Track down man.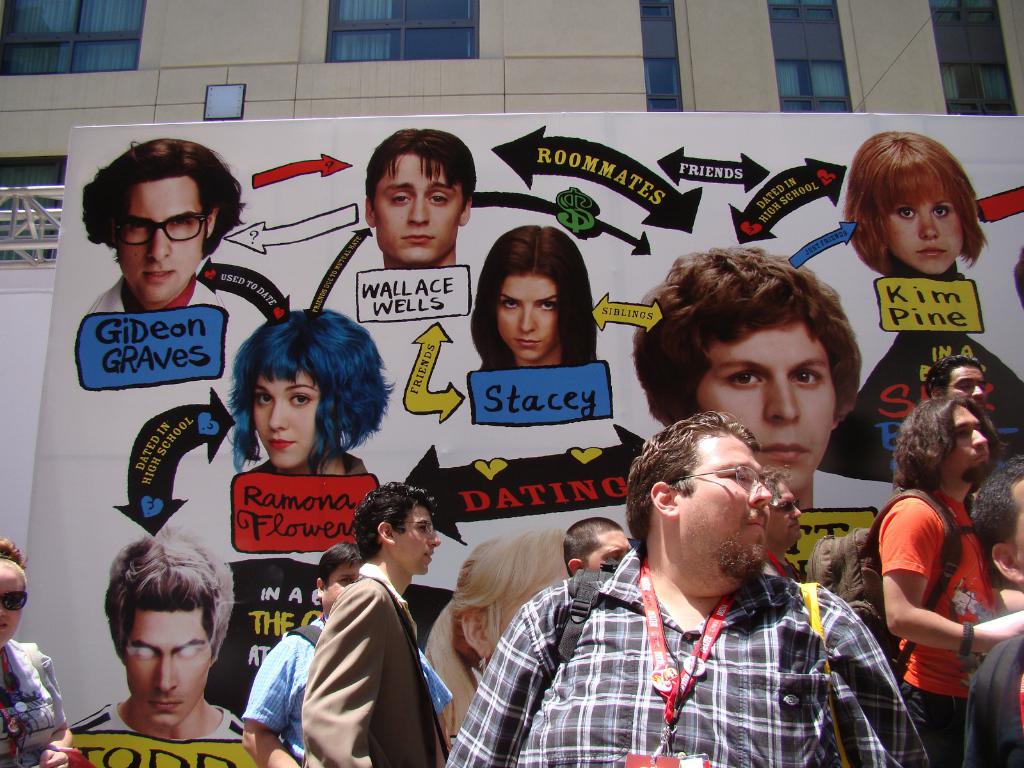
Tracked to bbox=(879, 396, 1023, 767).
